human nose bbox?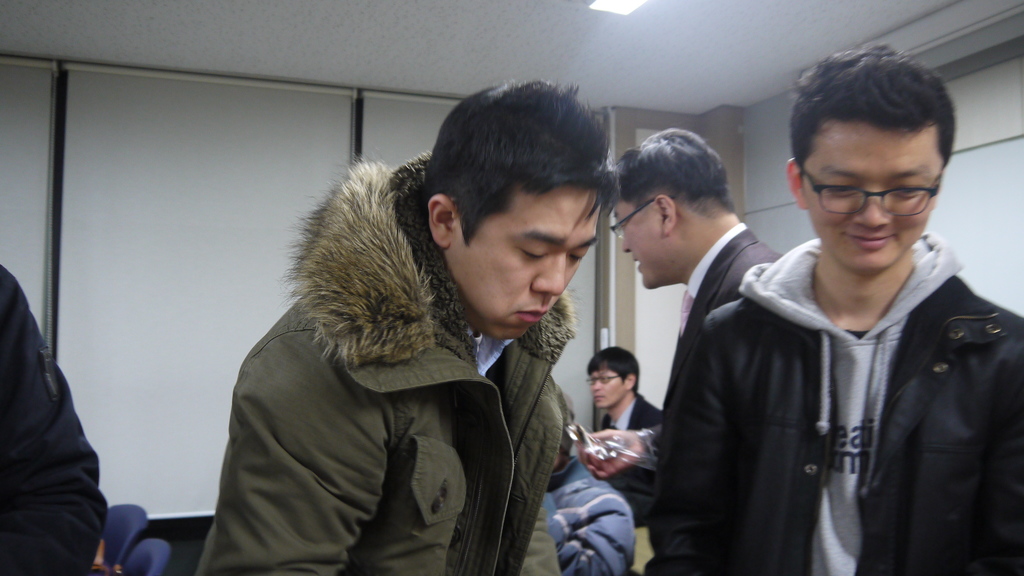
[left=623, top=234, right=630, bottom=253]
